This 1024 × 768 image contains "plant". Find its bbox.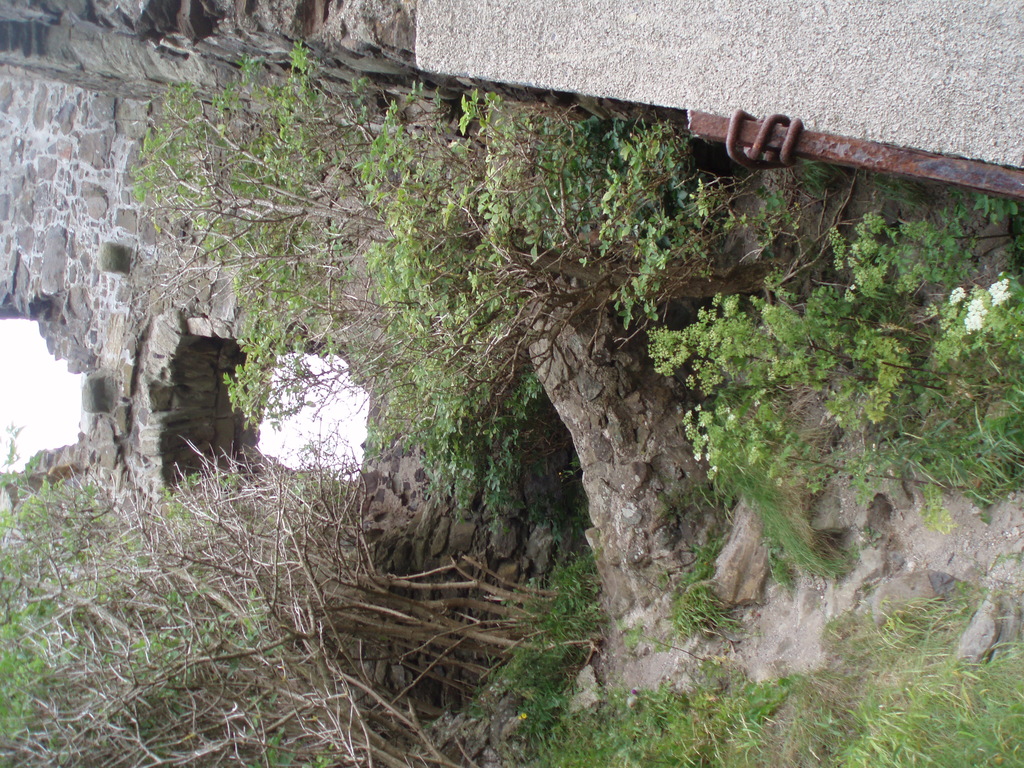
locate(682, 389, 979, 509).
